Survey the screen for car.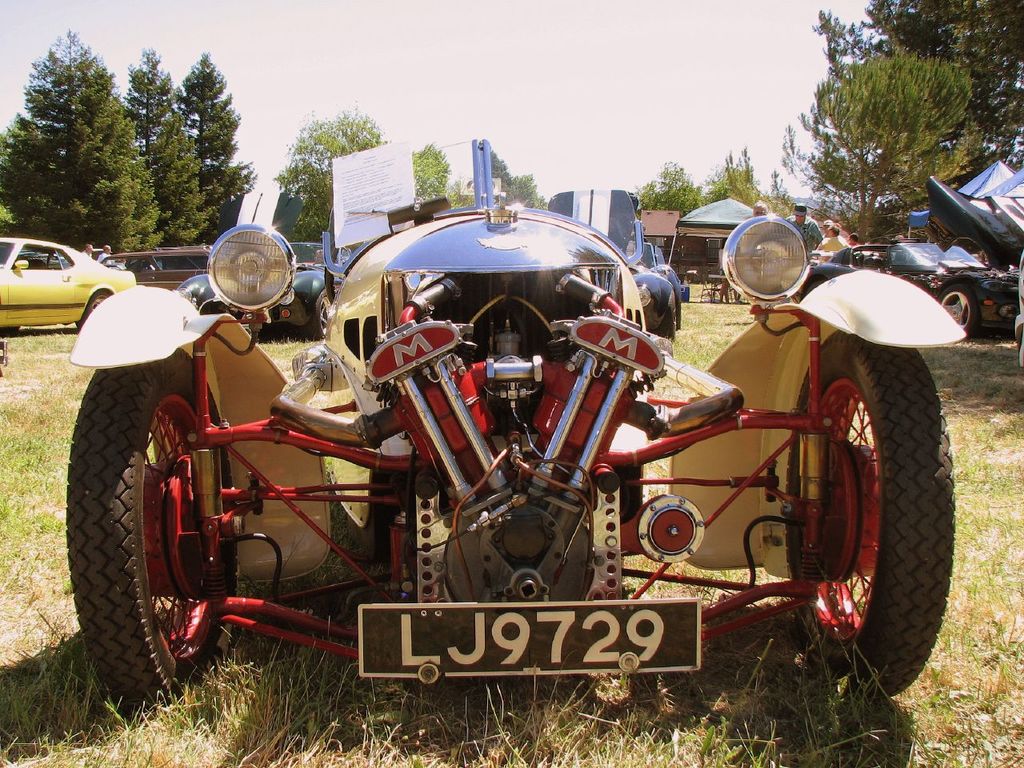
Survey found: [x1=0, y1=221, x2=132, y2=306].
